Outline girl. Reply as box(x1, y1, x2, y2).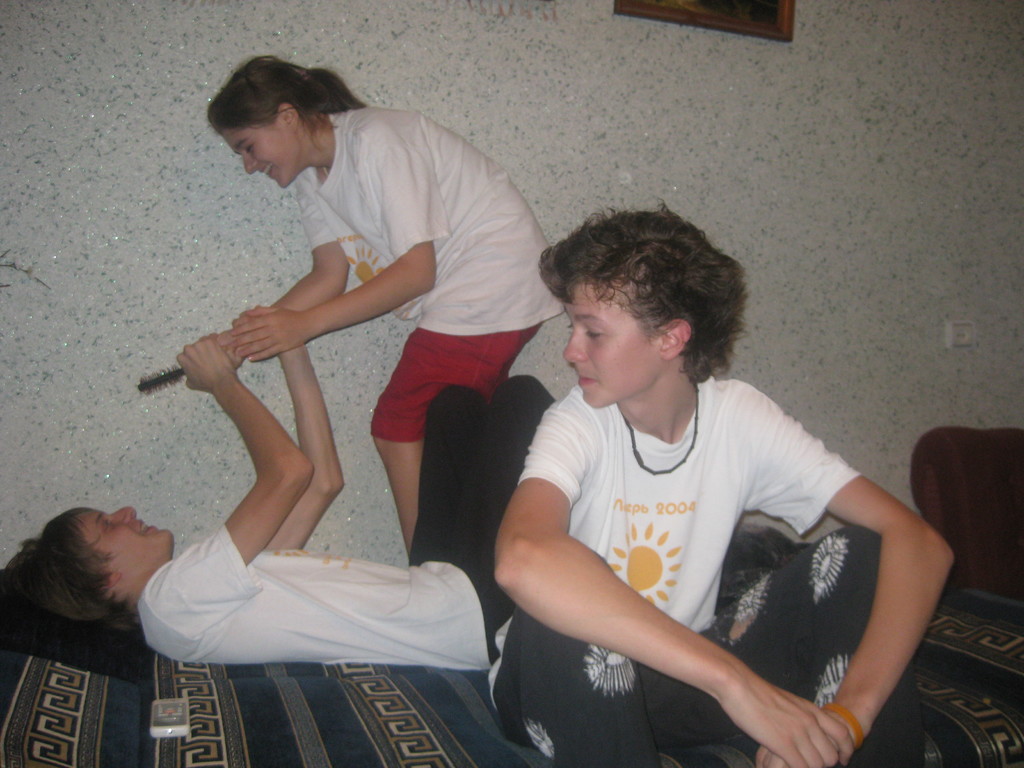
box(0, 333, 549, 672).
